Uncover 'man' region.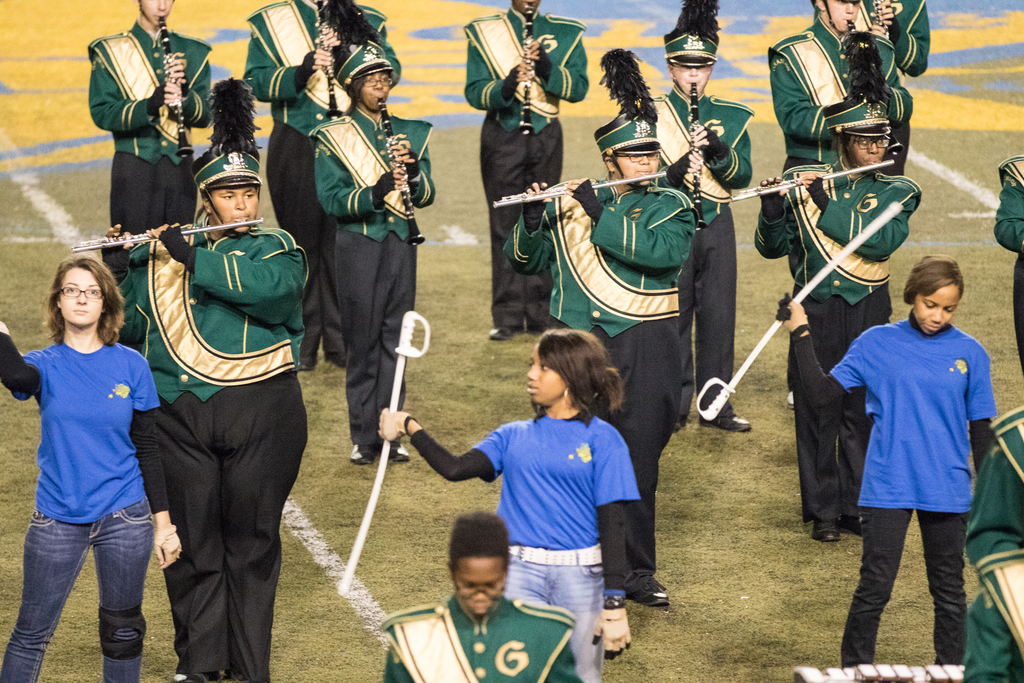
Uncovered: Rect(465, 0, 590, 342).
